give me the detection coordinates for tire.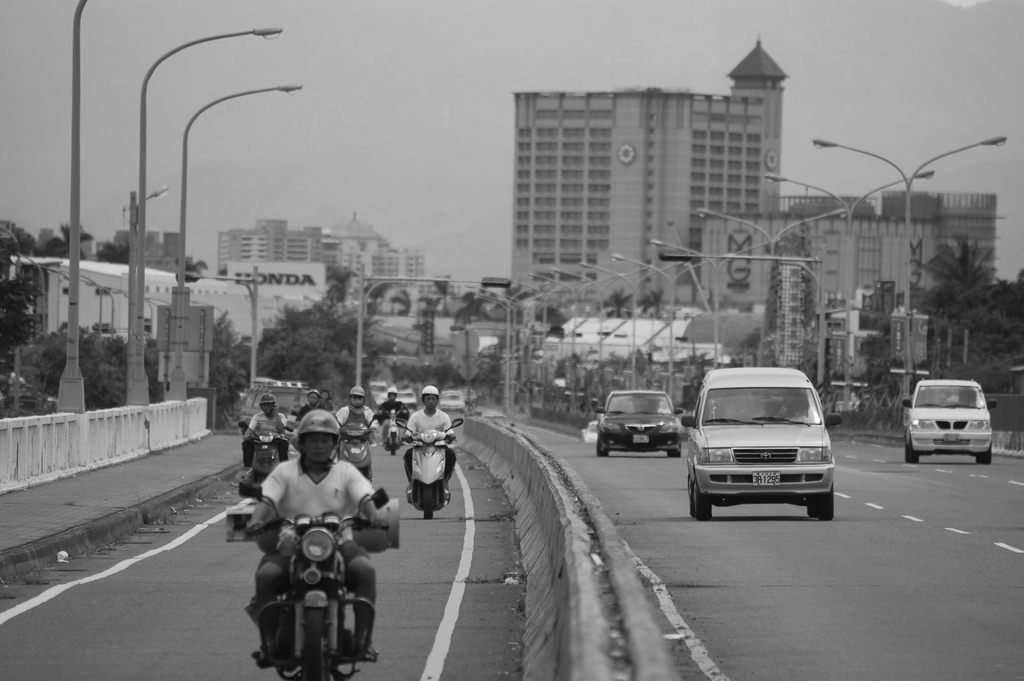
<bbox>669, 446, 680, 459</bbox>.
